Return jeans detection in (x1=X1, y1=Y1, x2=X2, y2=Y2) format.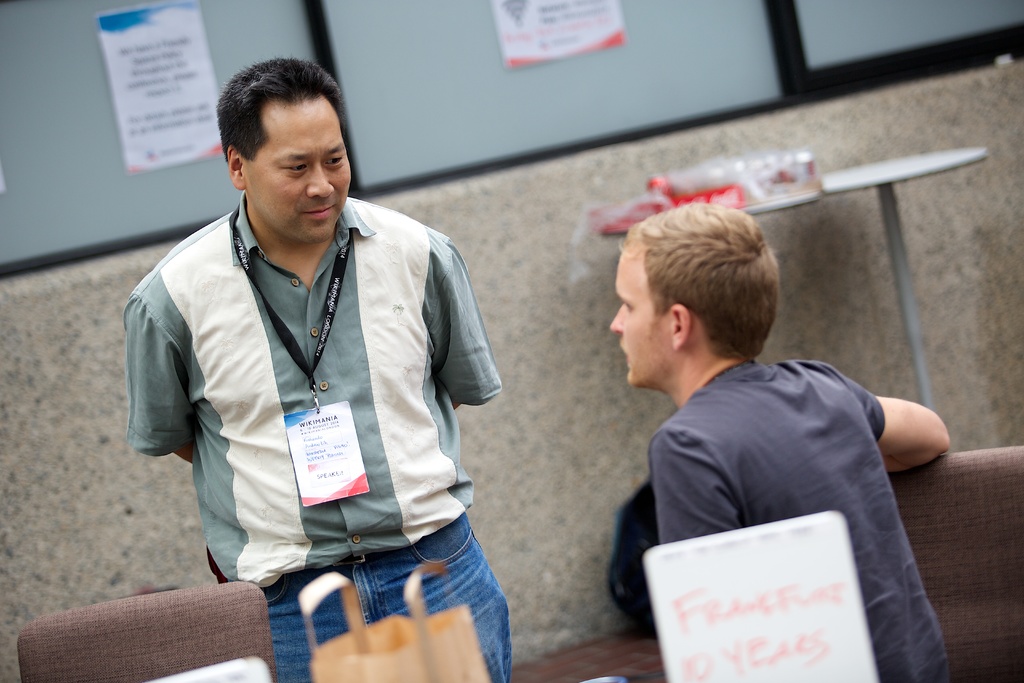
(x1=263, y1=509, x2=512, y2=682).
